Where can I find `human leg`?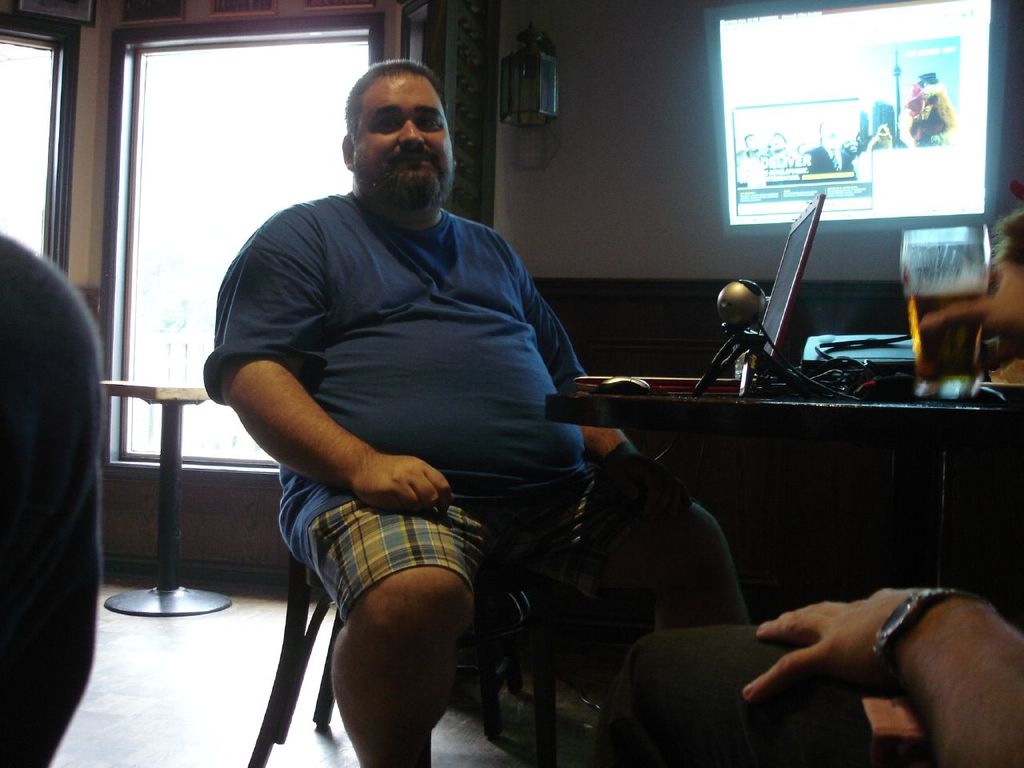
You can find it at left=631, top=506, right=743, bottom=639.
